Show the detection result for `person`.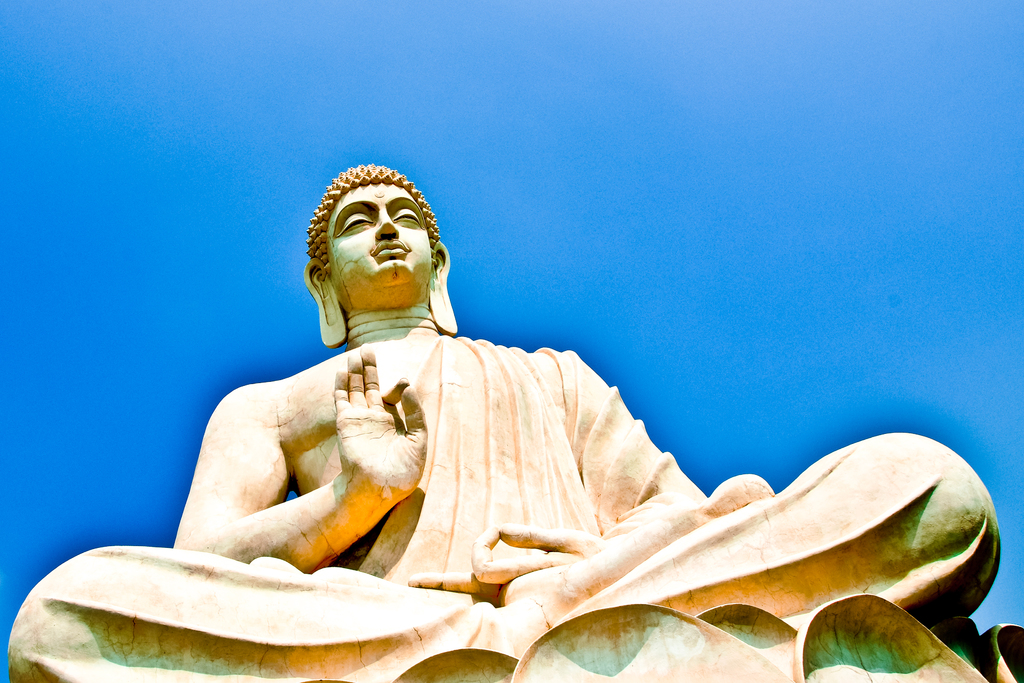
6,165,1000,682.
